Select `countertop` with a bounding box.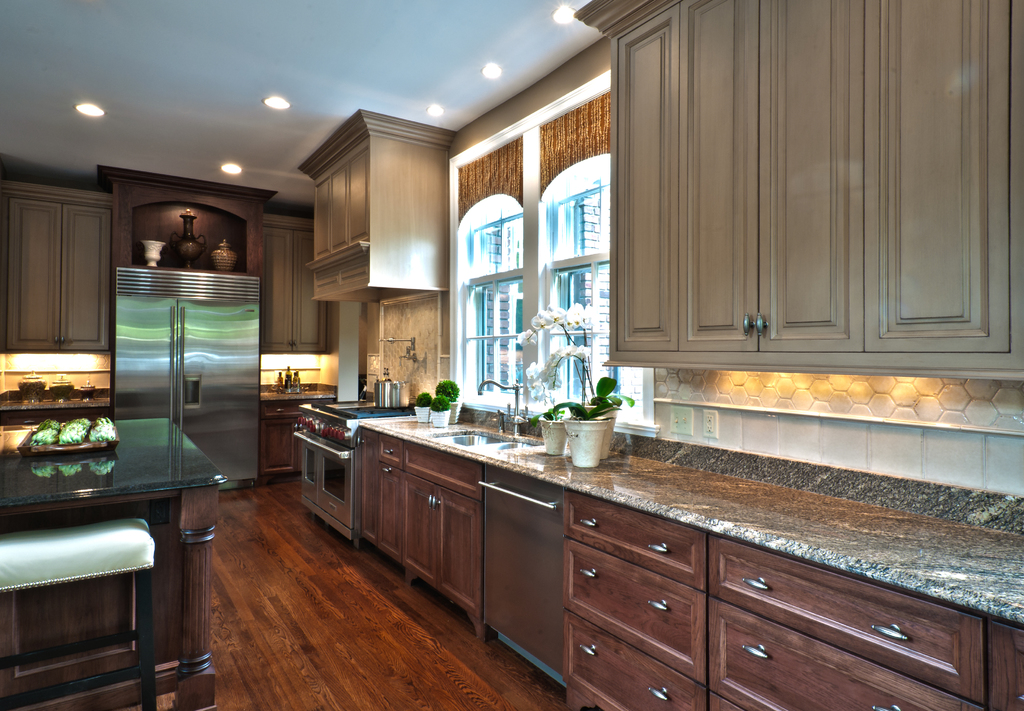
(1, 416, 230, 508).
